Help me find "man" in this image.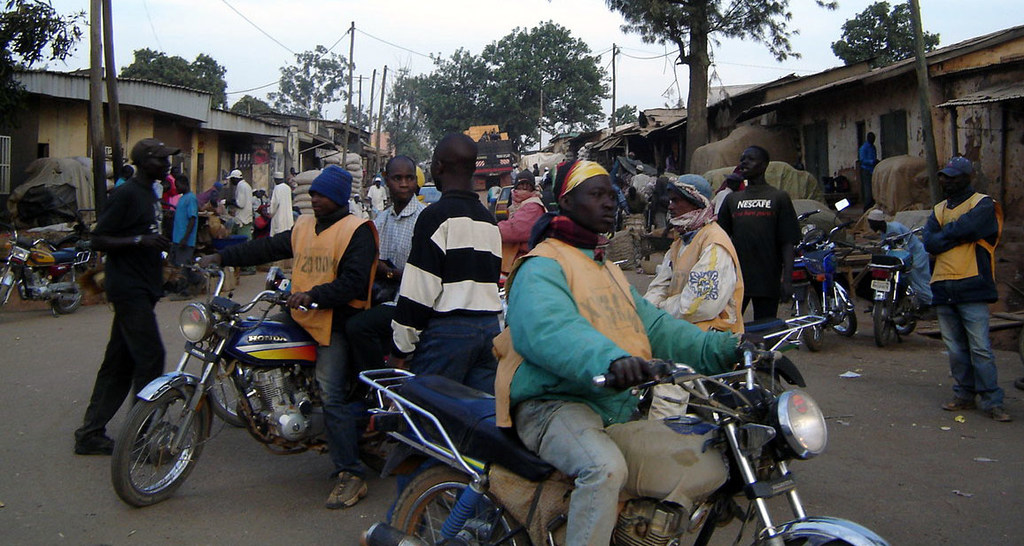
Found it: <box>493,160,766,545</box>.
